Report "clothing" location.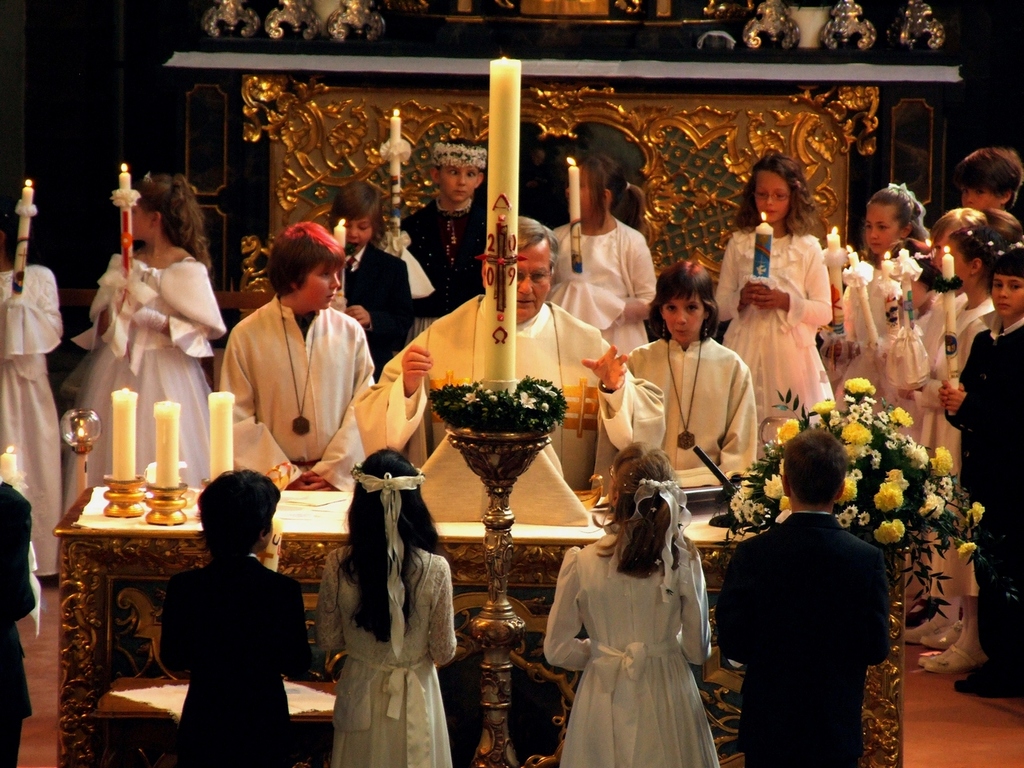
Report: (854,257,924,397).
